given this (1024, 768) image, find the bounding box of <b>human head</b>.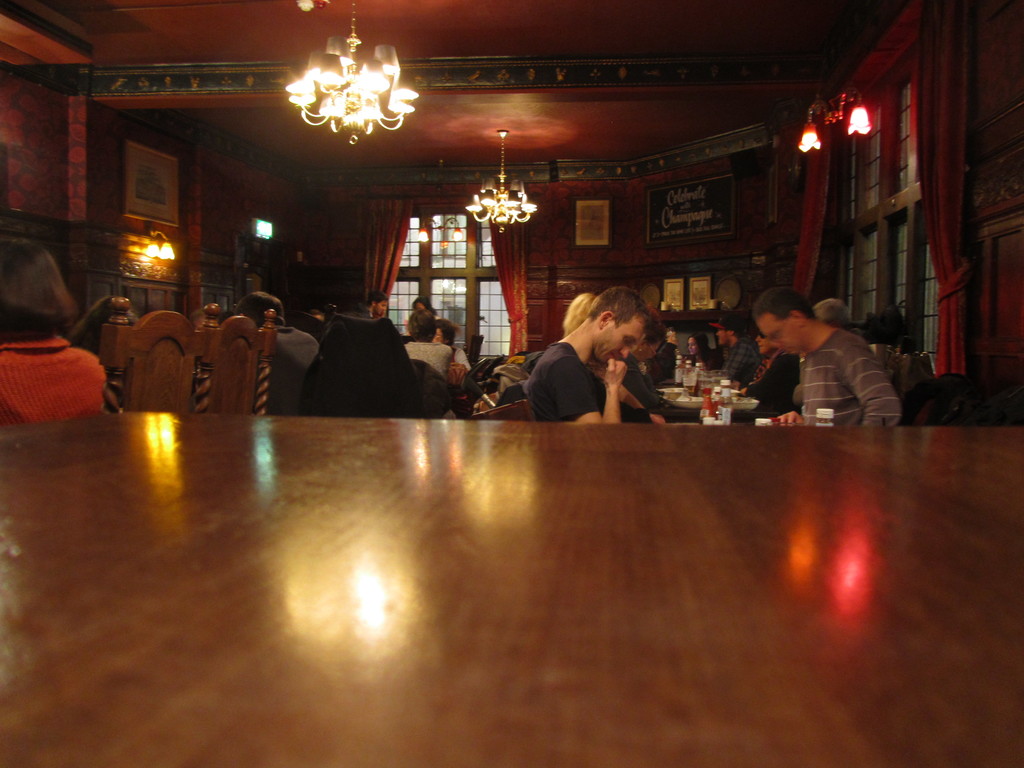
bbox(561, 292, 597, 337).
